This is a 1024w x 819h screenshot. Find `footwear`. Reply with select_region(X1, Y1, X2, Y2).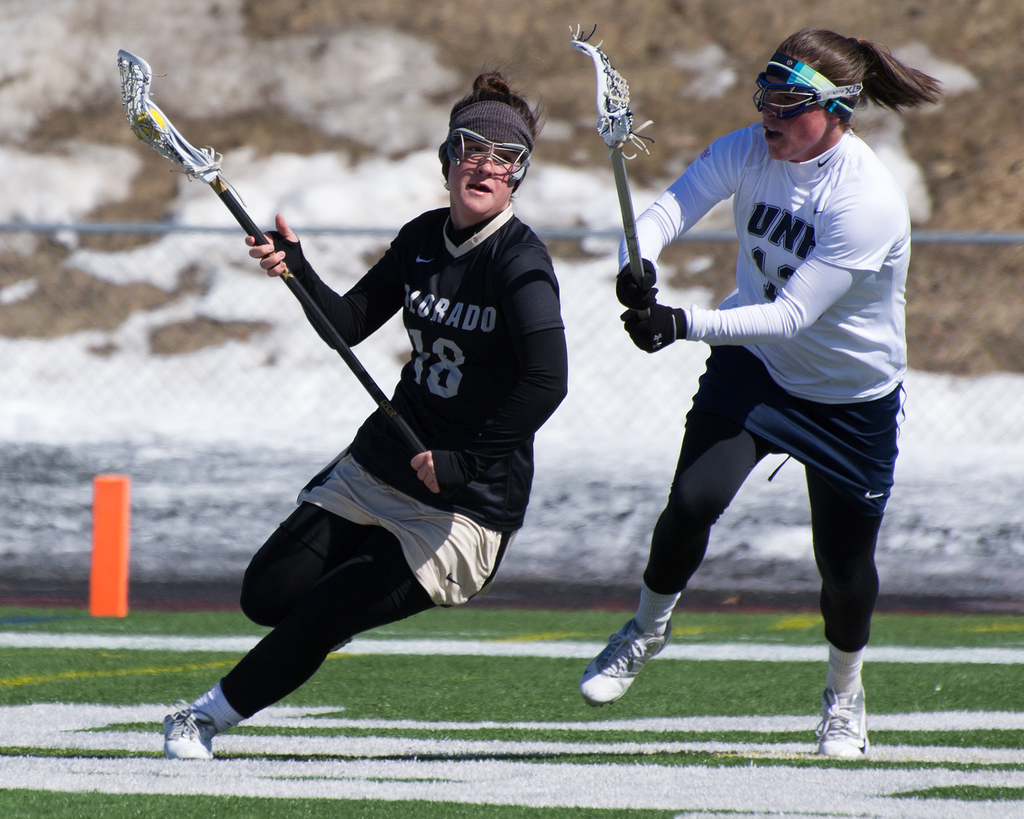
select_region(583, 620, 669, 708).
